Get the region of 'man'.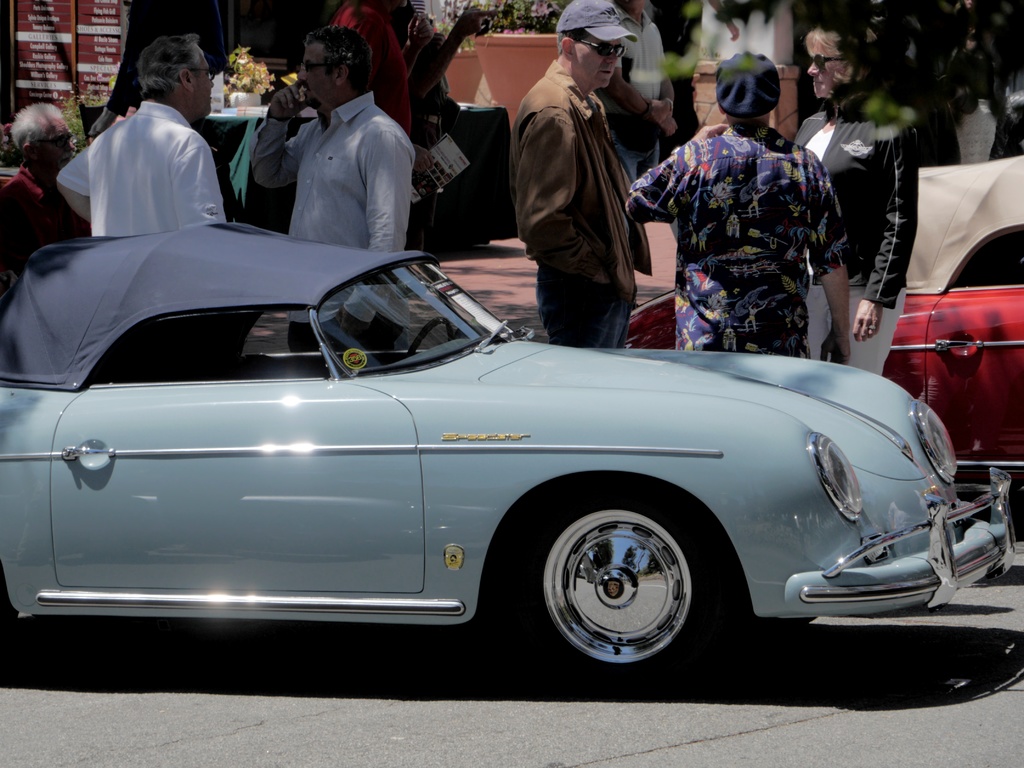
x1=1, y1=99, x2=96, y2=300.
